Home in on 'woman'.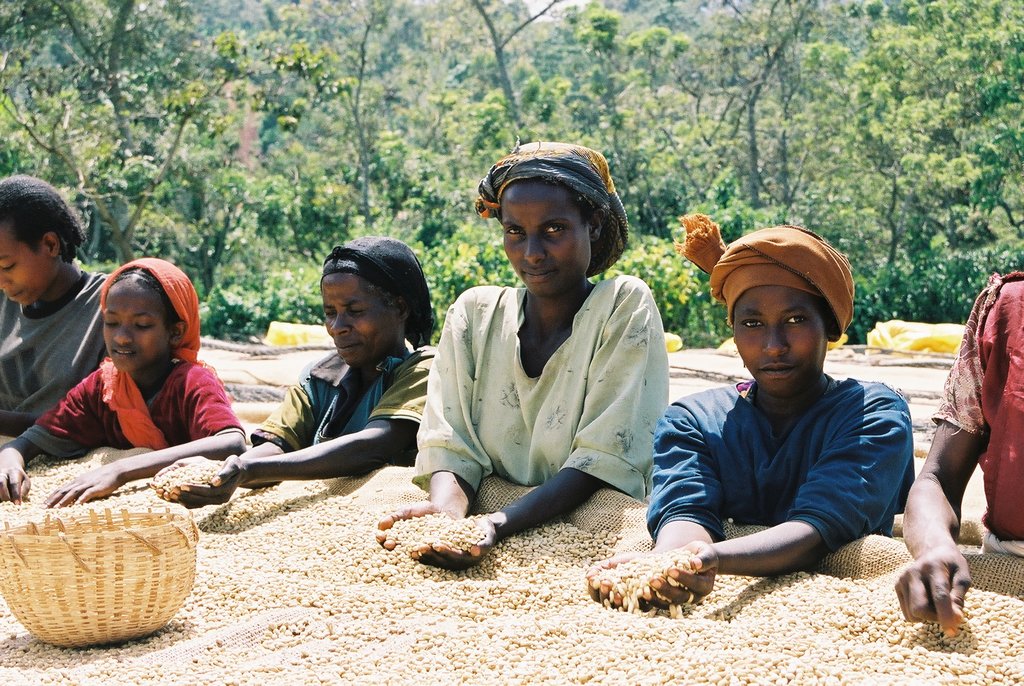
Homed in at select_region(417, 152, 661, 579).
